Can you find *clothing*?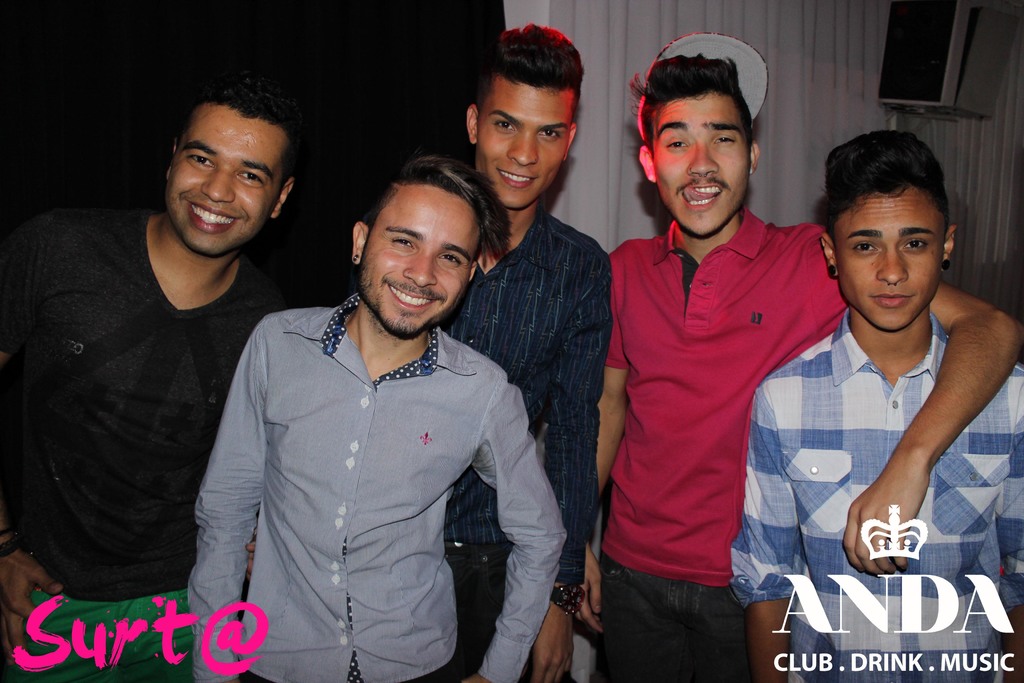
Yes, bounding box: [left=452, top=525, right=515, bottom=663].
